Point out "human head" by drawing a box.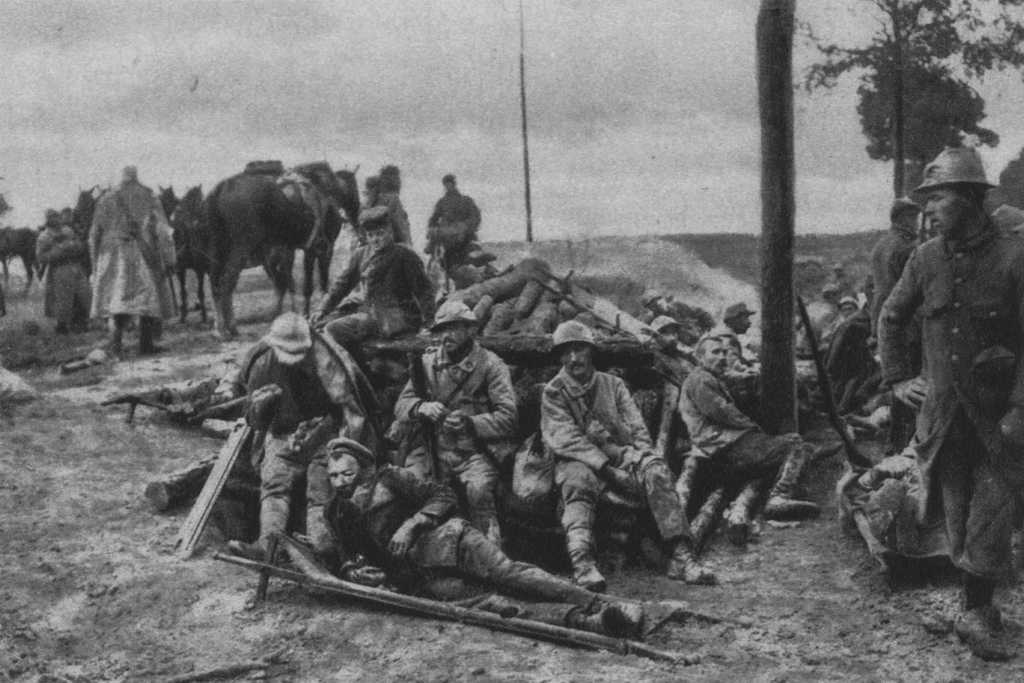
{"left": 641, "top": 288, "right": 668, "bottom": 312}.
